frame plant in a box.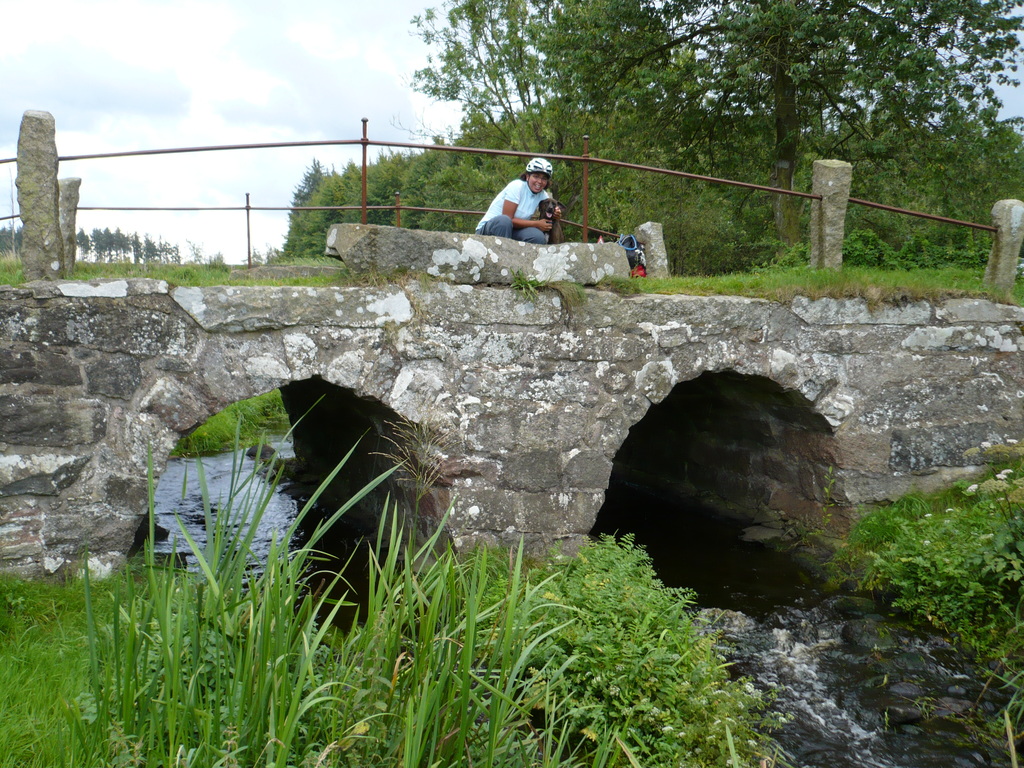
bbox(781, 440, 1023, 748).
